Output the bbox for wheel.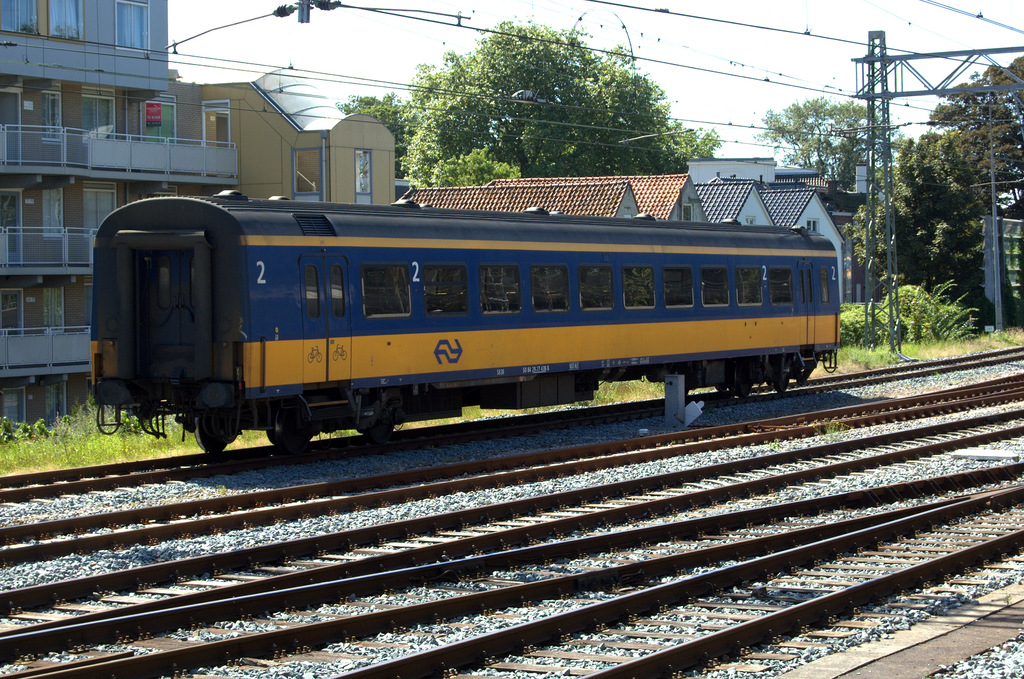
(x1=733, y1=370, x2=751, y2=397).
